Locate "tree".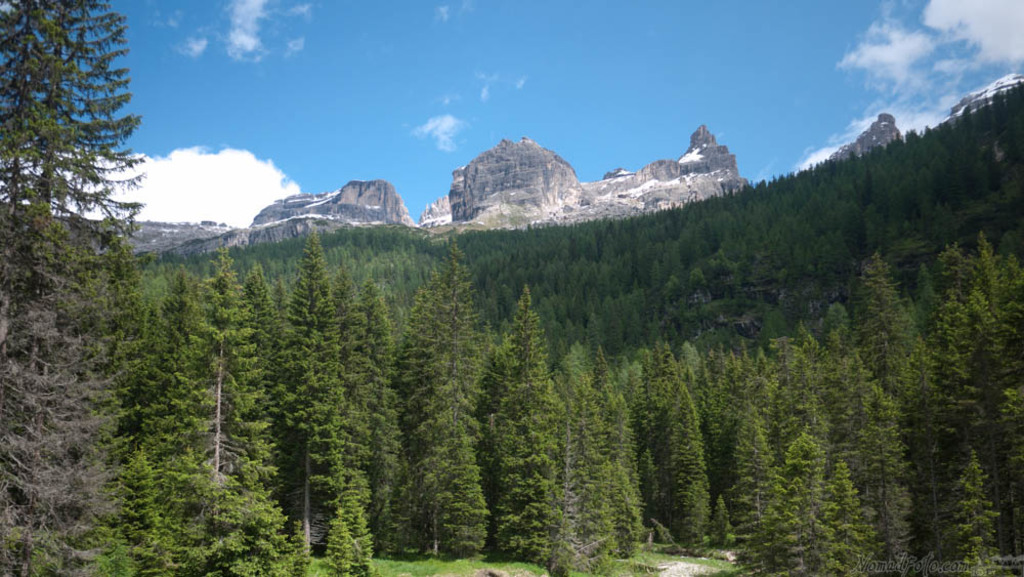
Bounding box: detection(849, 256, 957, 576).
